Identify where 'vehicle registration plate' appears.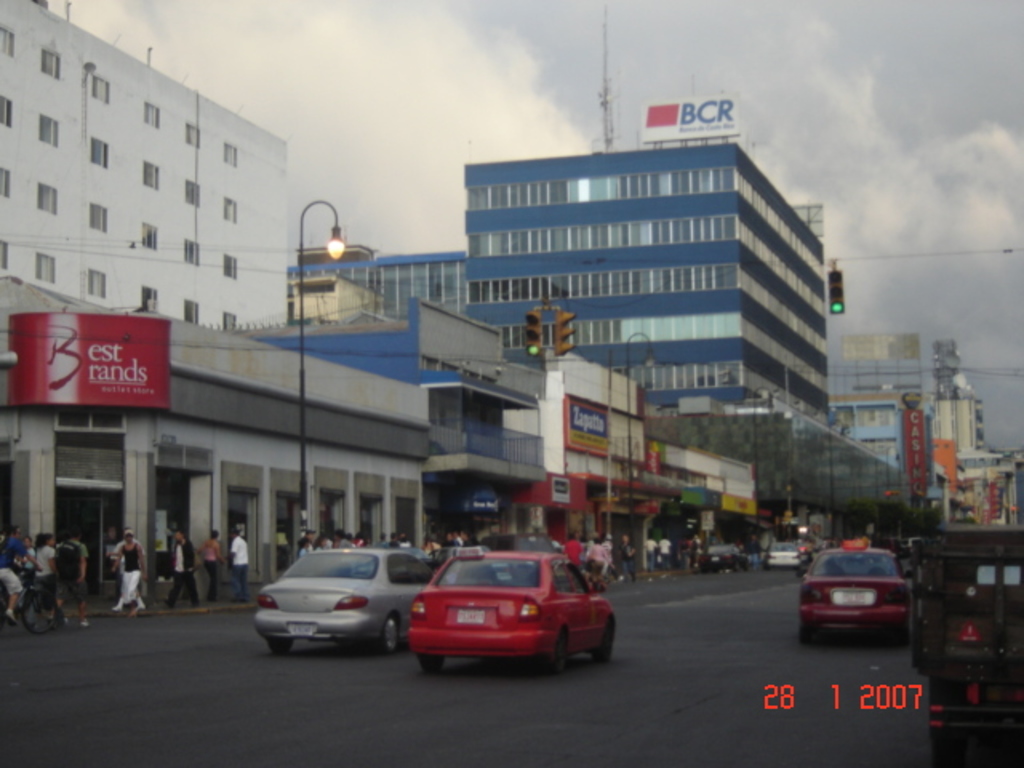
Appears at region(453, 606, 486, 622).
